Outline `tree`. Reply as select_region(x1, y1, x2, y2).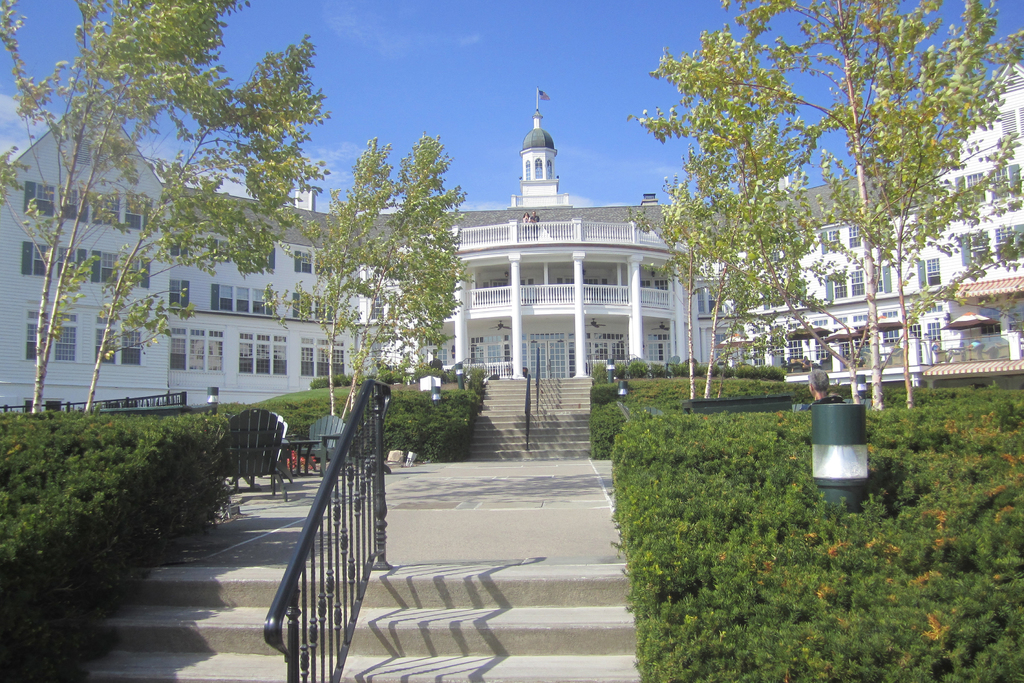
select_region(0, 0, 328, 400).
